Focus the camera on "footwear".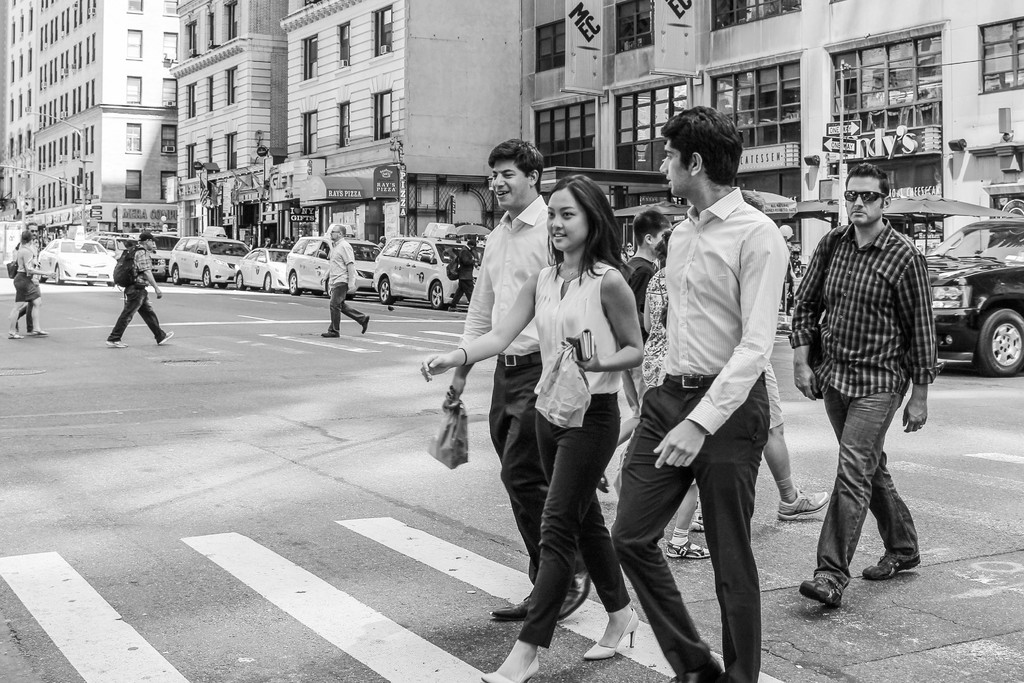
Focus region: locate(6, 323, 24, 343).
